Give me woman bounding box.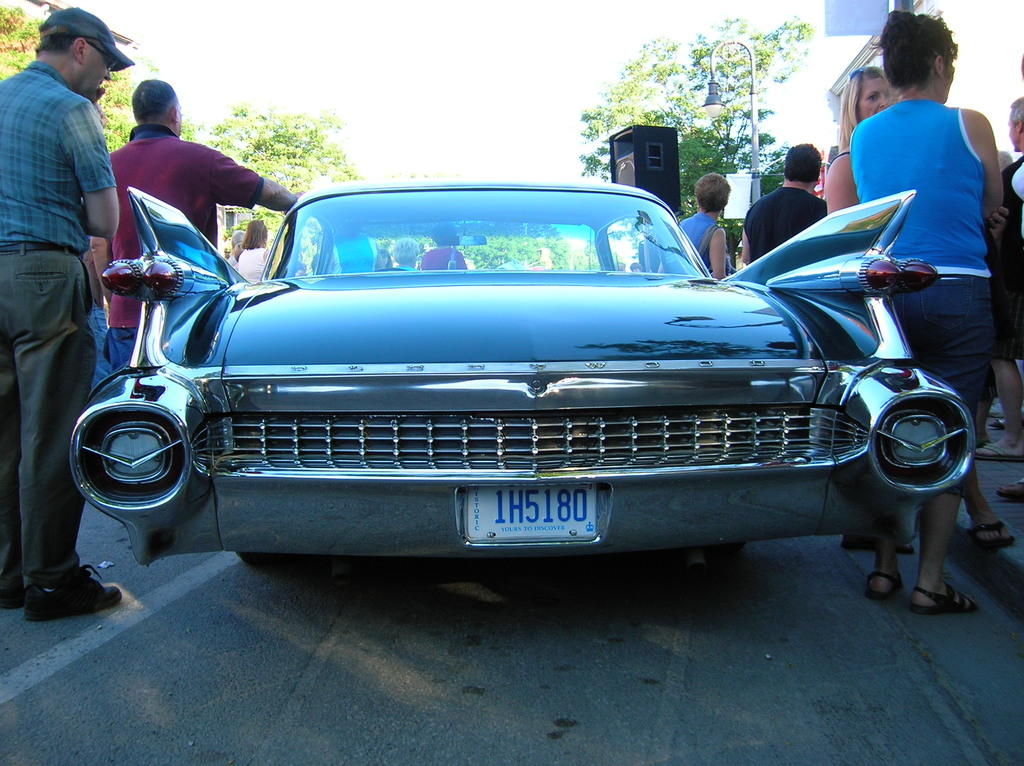
pyautogui.locateOnScreen(823, 0, 1022, 623).
